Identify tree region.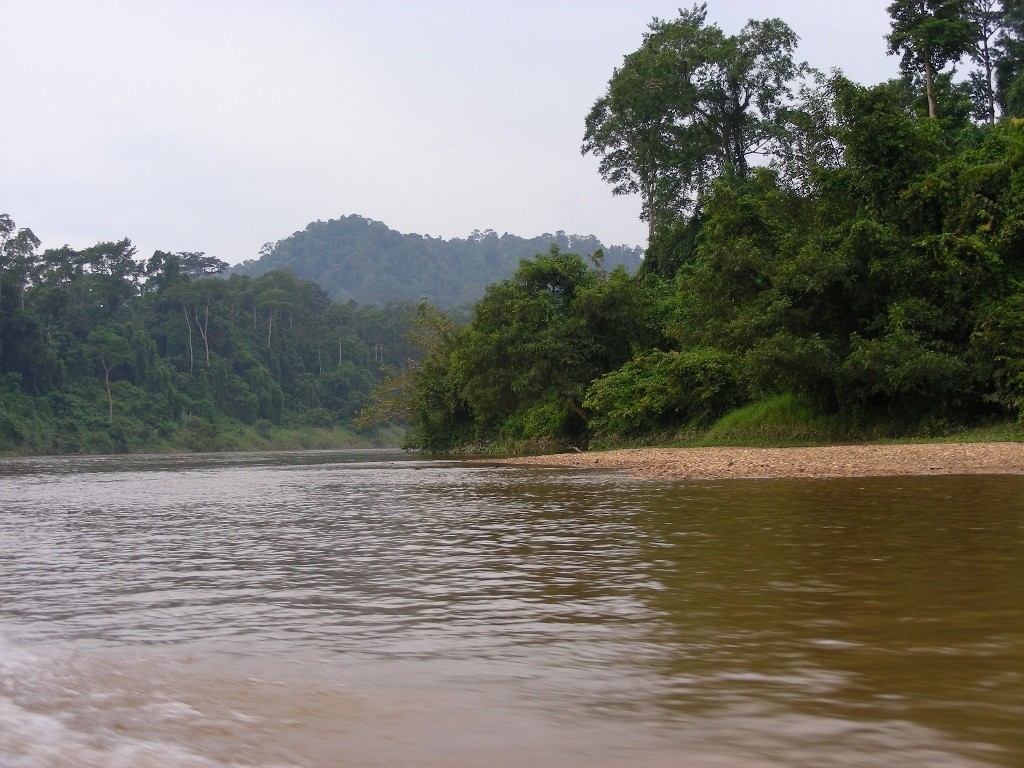
Region: box(965, 289, 1023, 418).
